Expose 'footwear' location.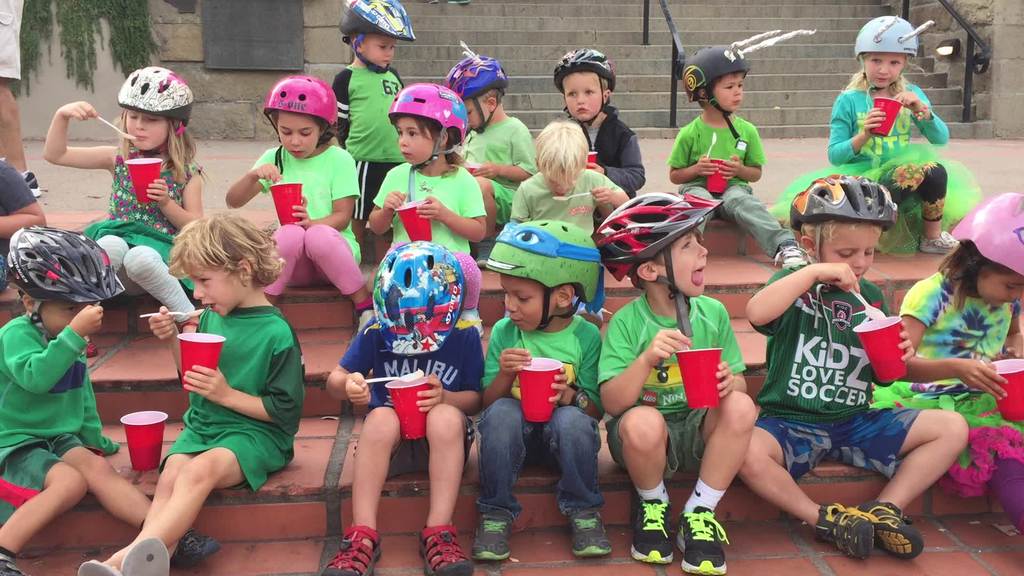
Exposed at <bbox>680, 490, 735, 568</bbox>.
